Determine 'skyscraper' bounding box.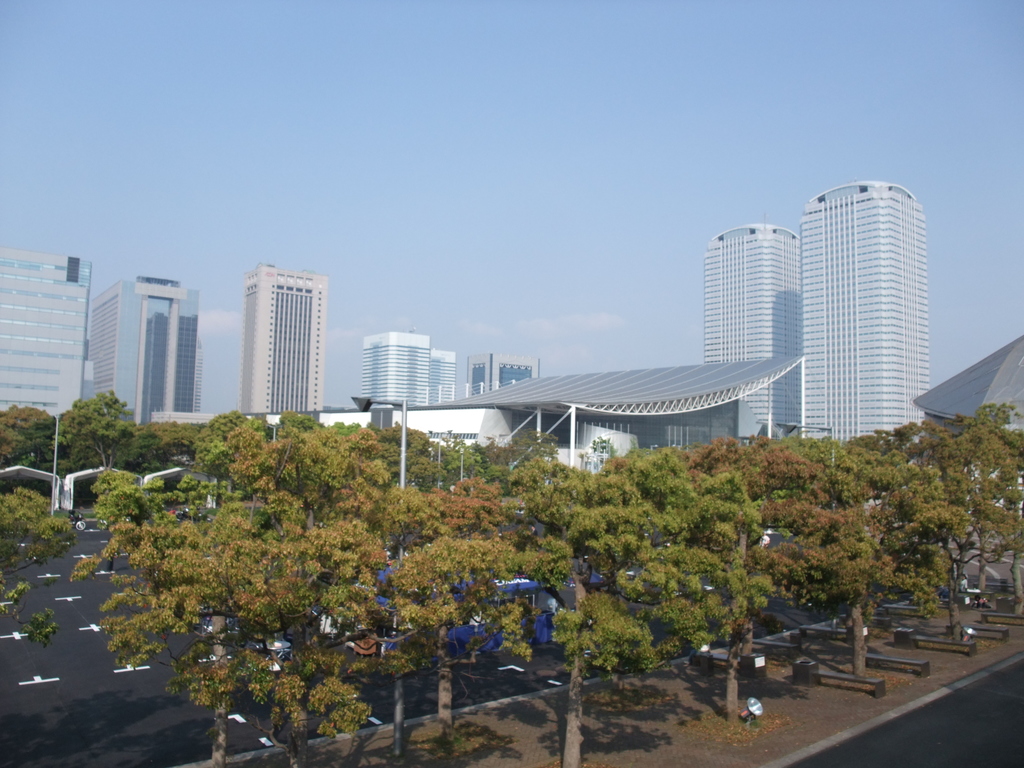
Determined: (787, 139, 945, 456).
